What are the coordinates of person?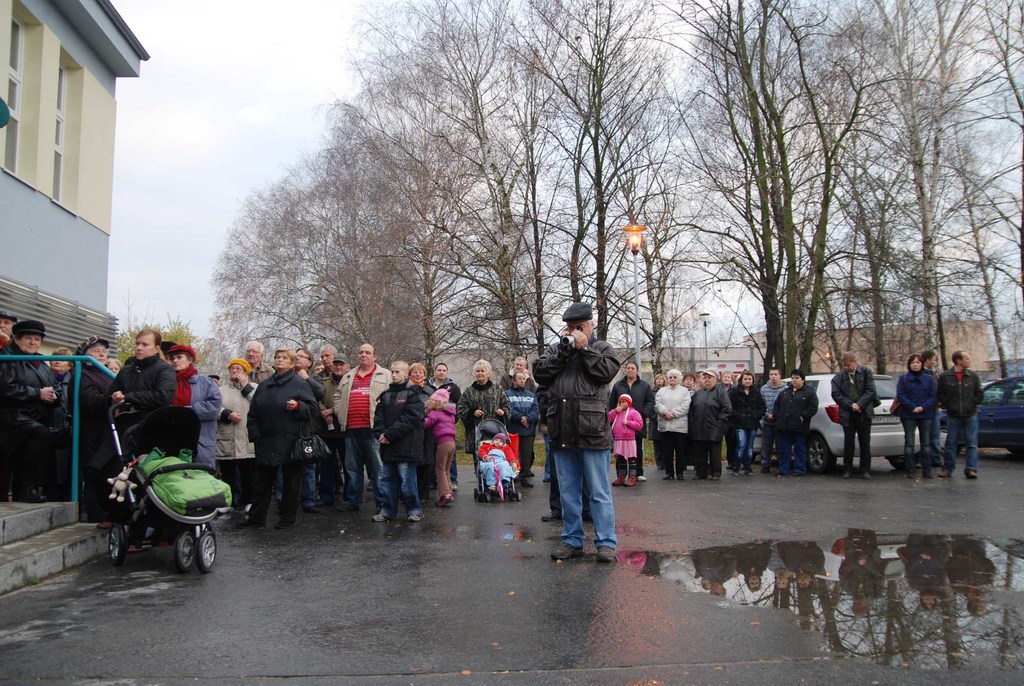
x1=694, y1=373, x2=709, y2=395.
